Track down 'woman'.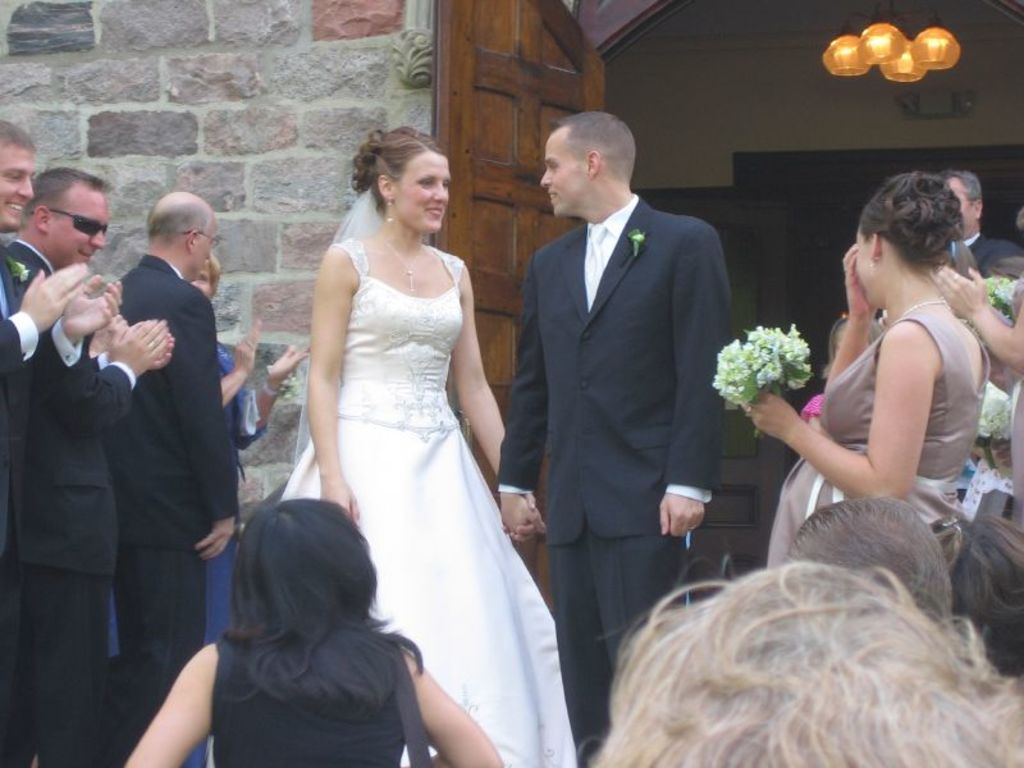
Tracked to detection(187, 250, 305, 767).
